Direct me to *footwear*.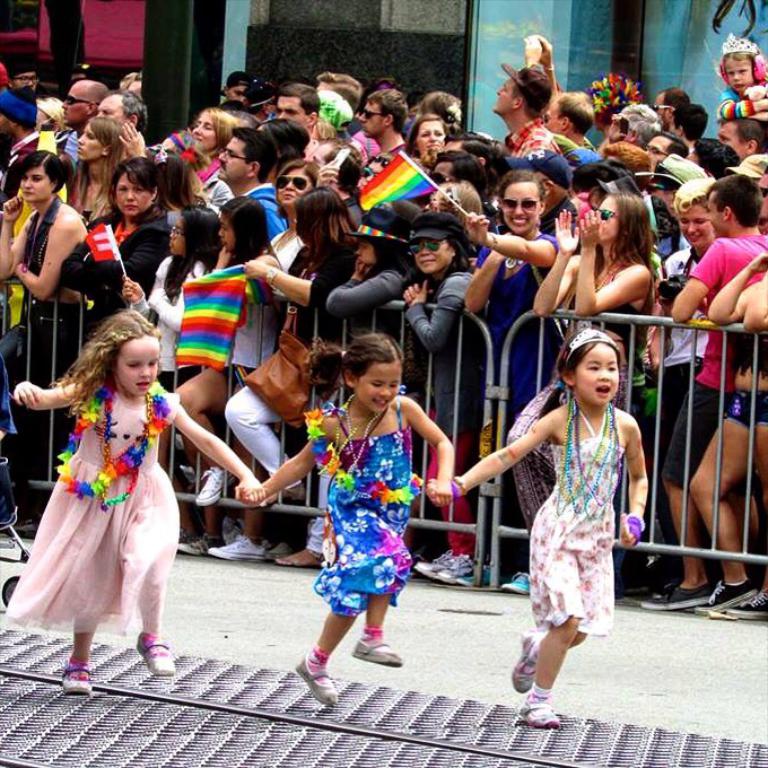
Direction: [left=639, top=581, right=716, bottom=610].
